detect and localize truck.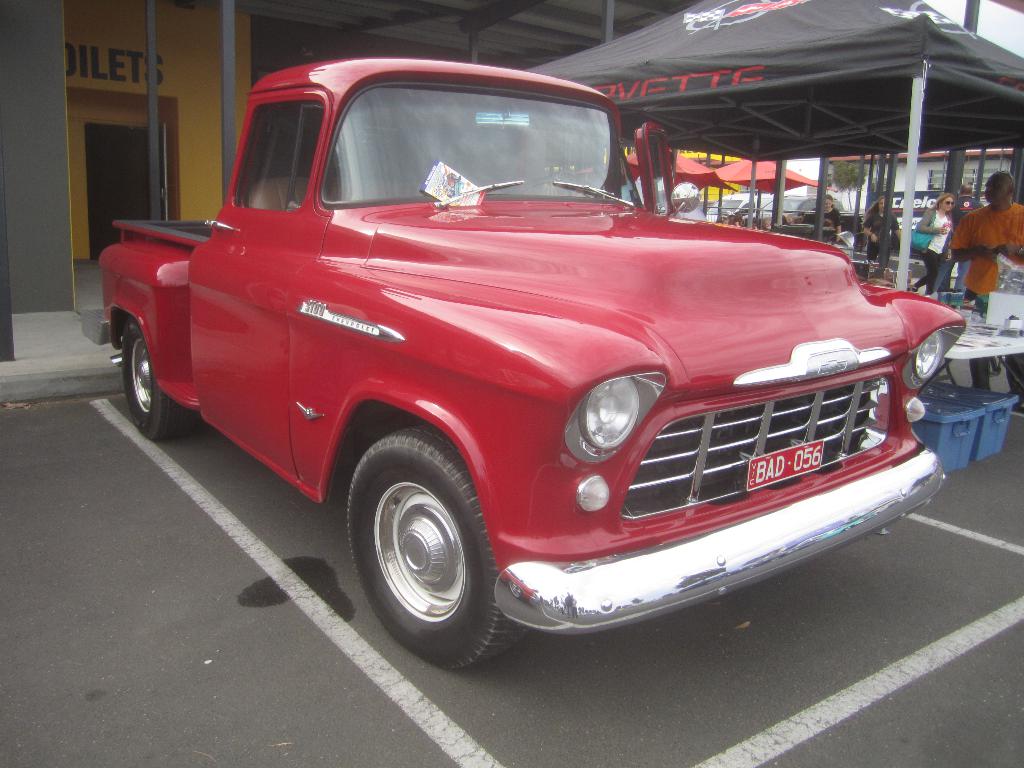
Localized at [103, 70, 920, 692].
